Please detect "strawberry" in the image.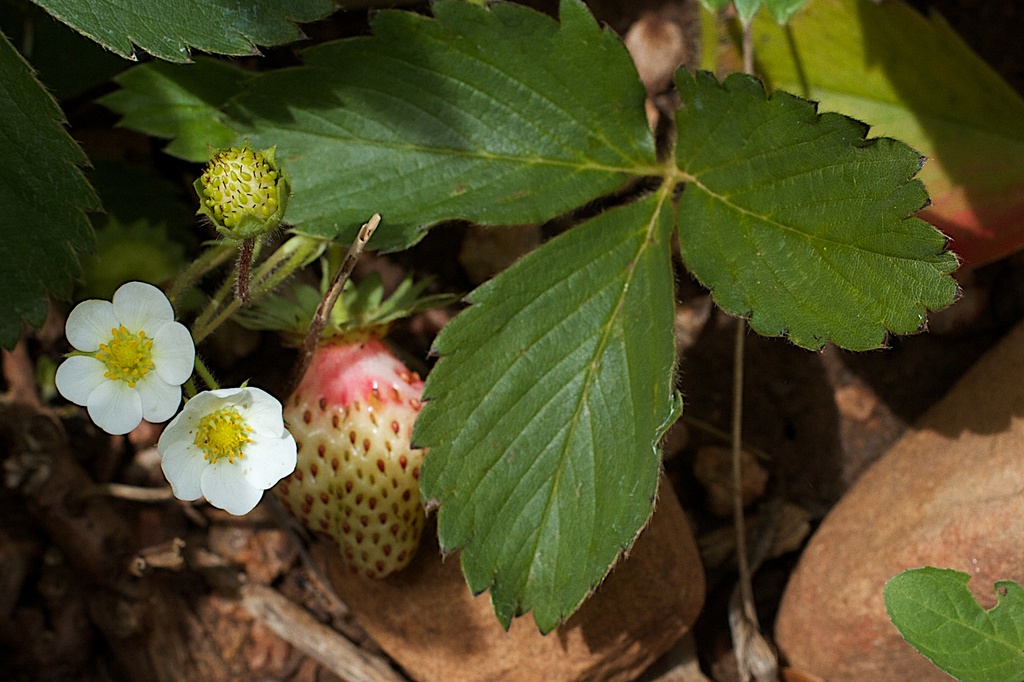
285, 346, 427, 574.
